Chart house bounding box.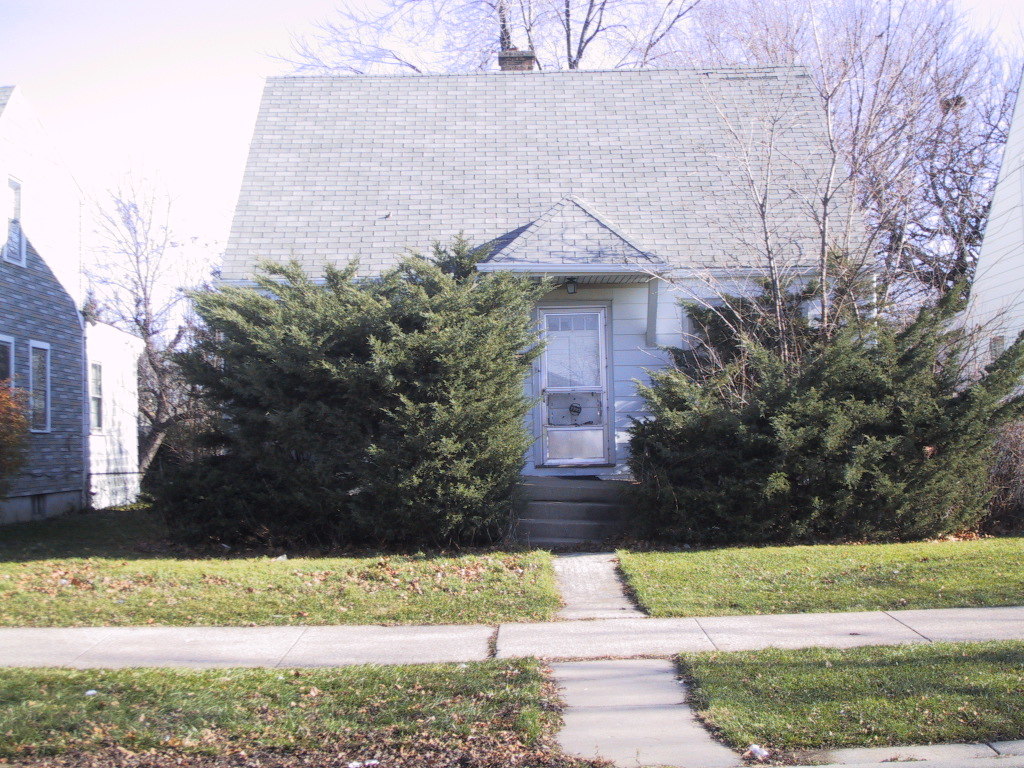
Charted: (x1=181, y1=51, x2=961, y2=578).
